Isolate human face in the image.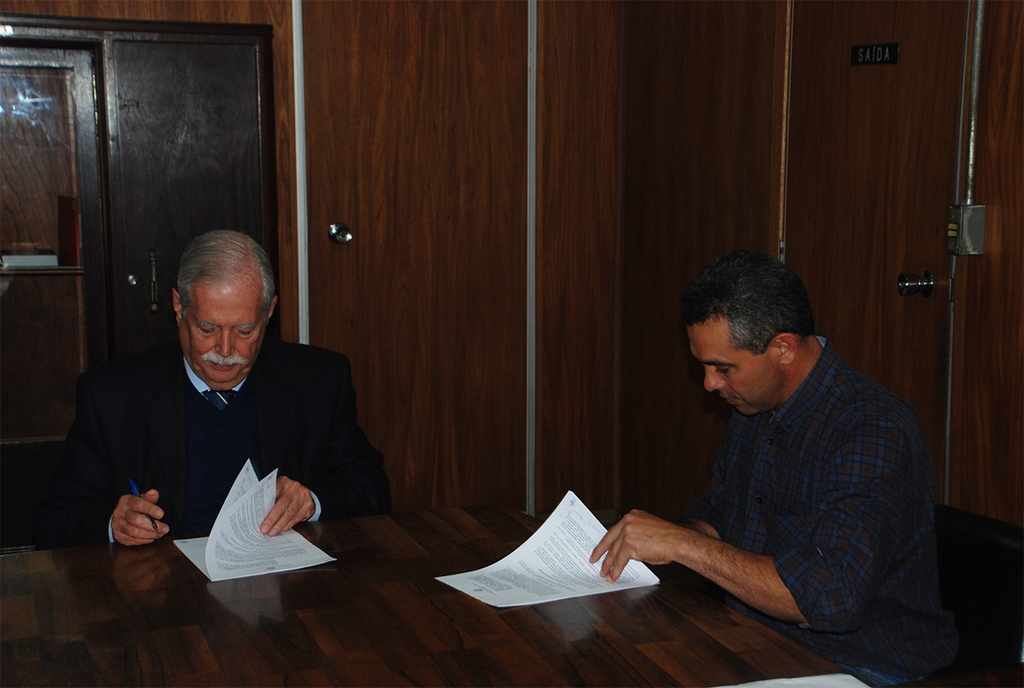
Isolated region: l=693, t=306, r=787, b=414.
